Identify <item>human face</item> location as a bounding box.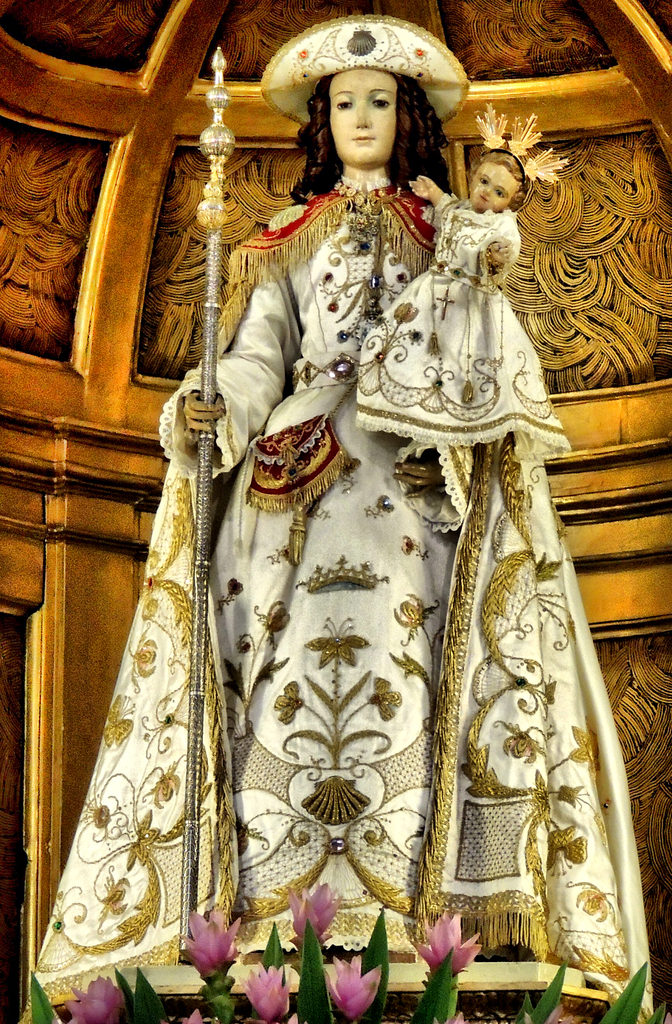
bbox=(470, 160, 519, 207).
